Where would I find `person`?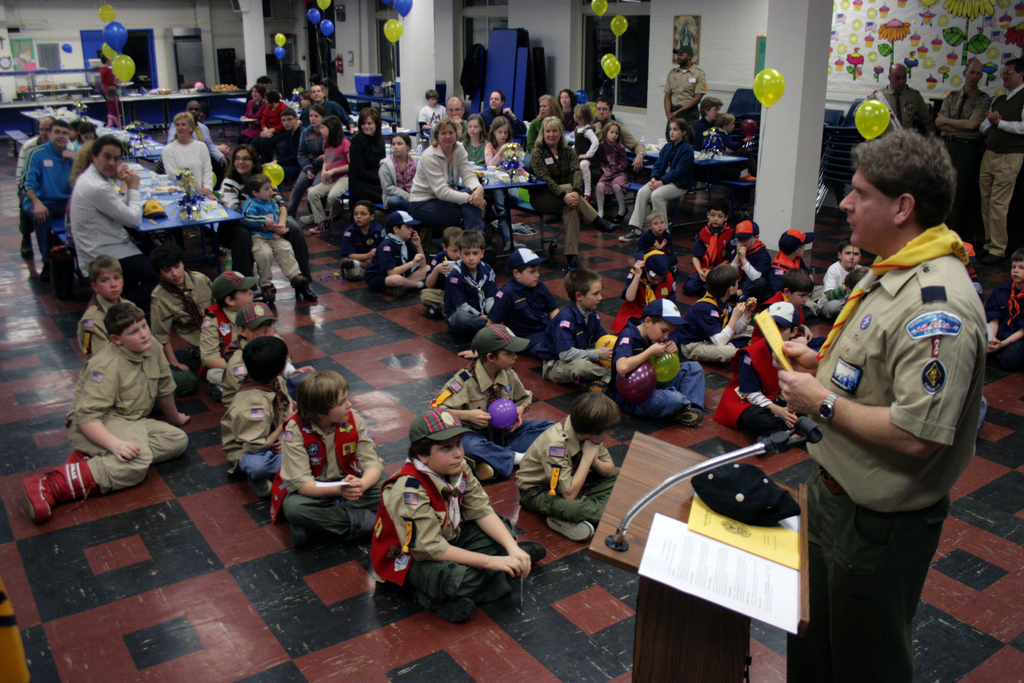
At <box>416,222,479,309</box>.
